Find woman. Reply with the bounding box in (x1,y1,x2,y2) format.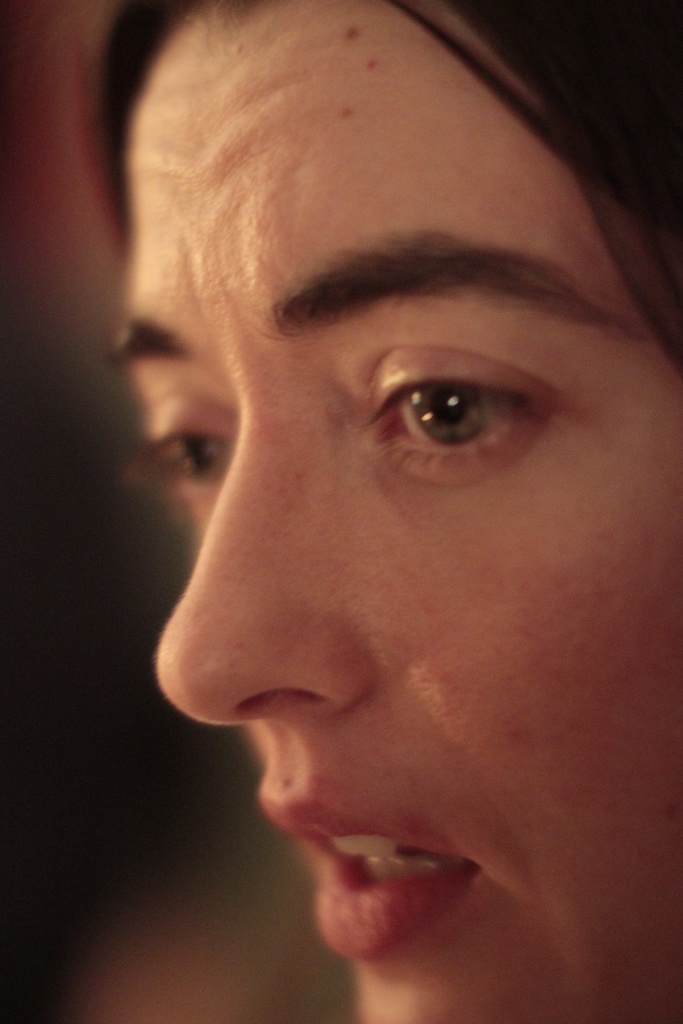
(72,0,678,1003).
